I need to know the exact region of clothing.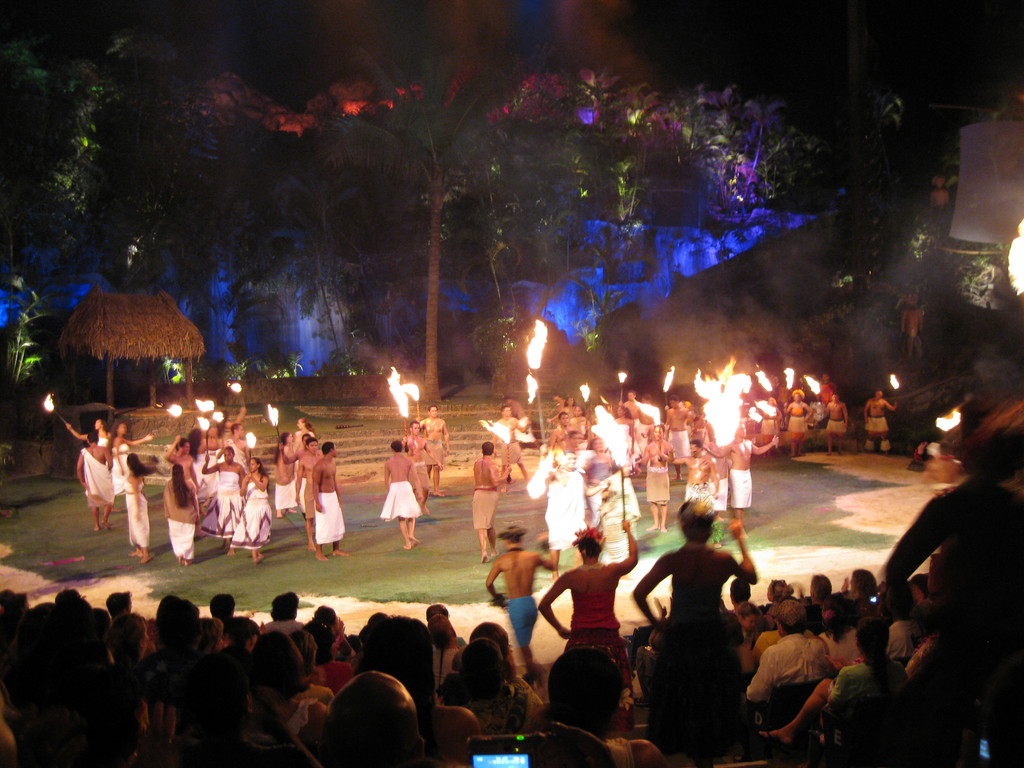
Region: bbox(508, 593, 536, 653).
